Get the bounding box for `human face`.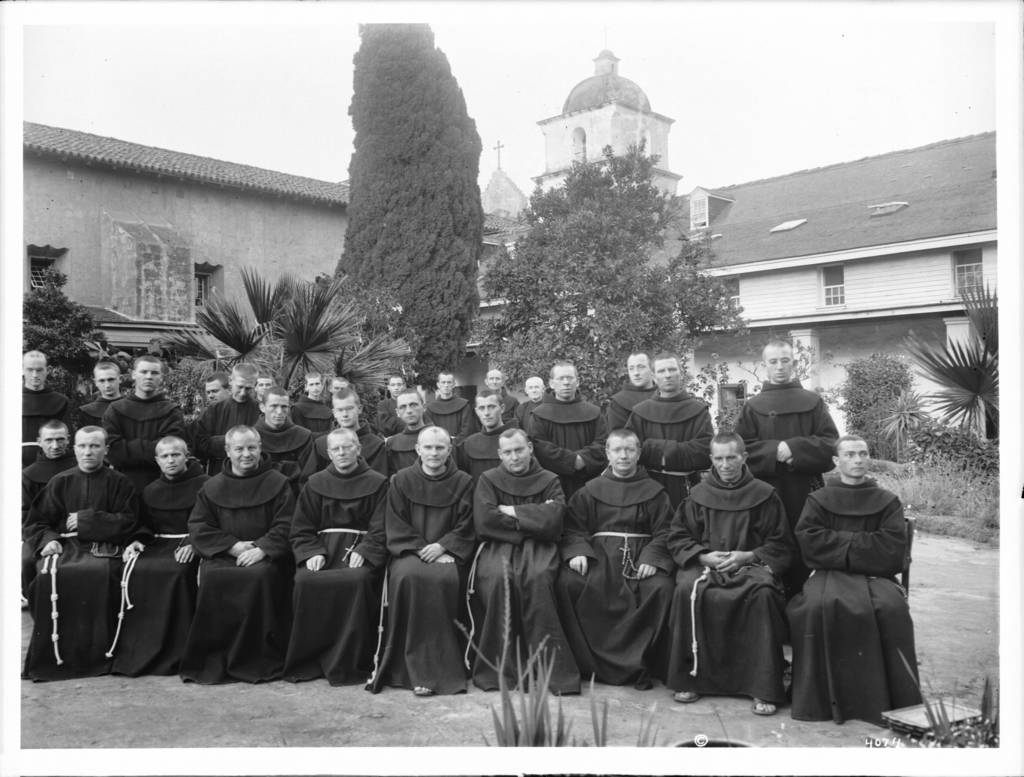
836 438 868 478.
